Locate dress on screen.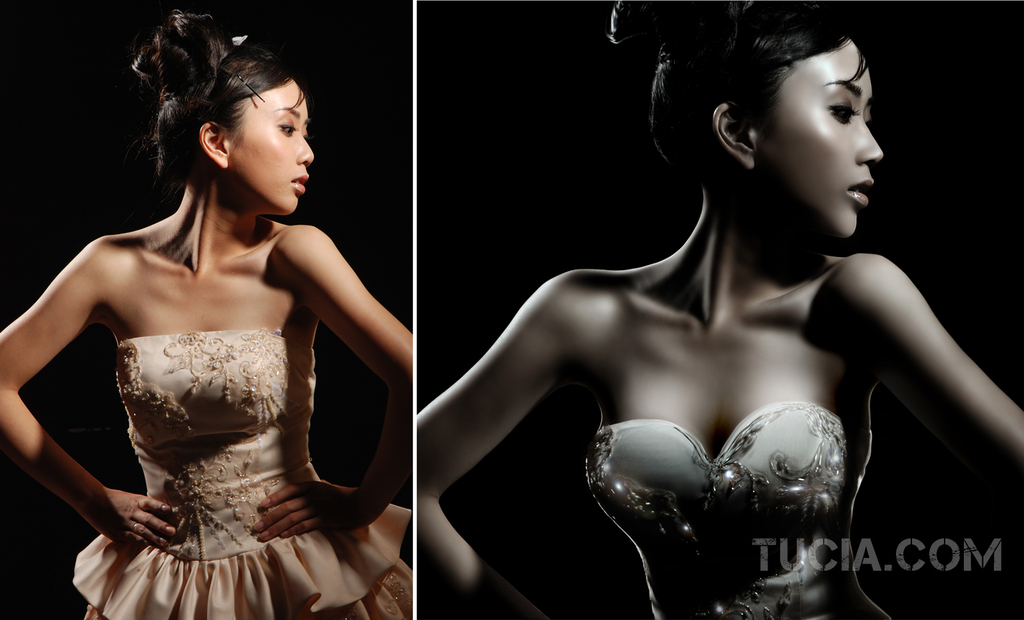
On screen at {"x1": 588, "y1": 400, "x2": 897, "y2": 619}.
